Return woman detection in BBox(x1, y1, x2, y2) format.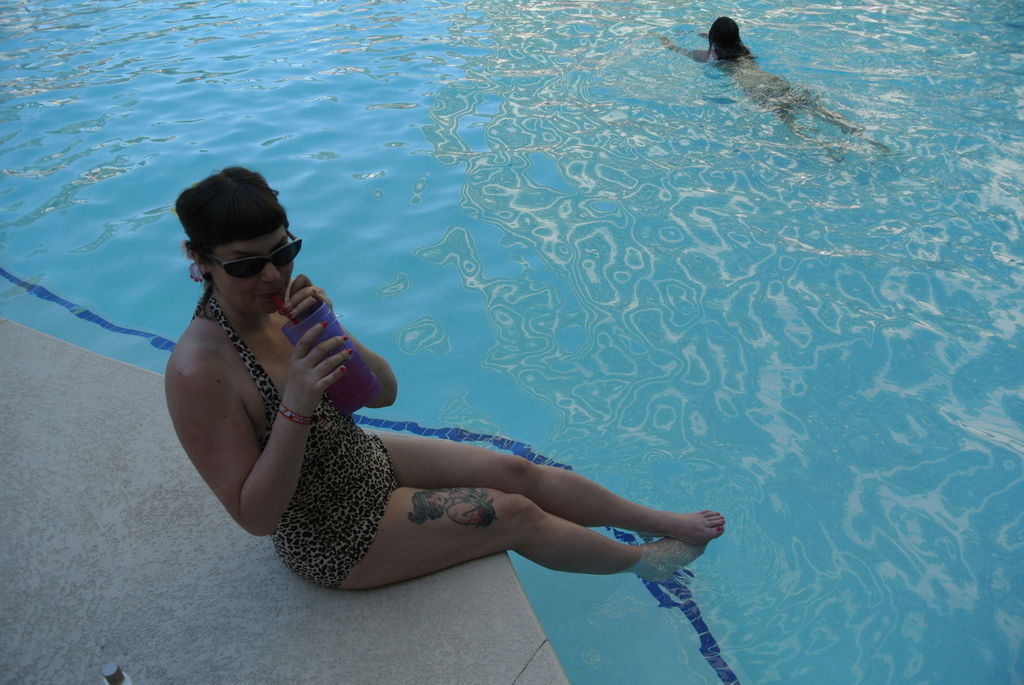
BBox(172, 151, 716, 638).
